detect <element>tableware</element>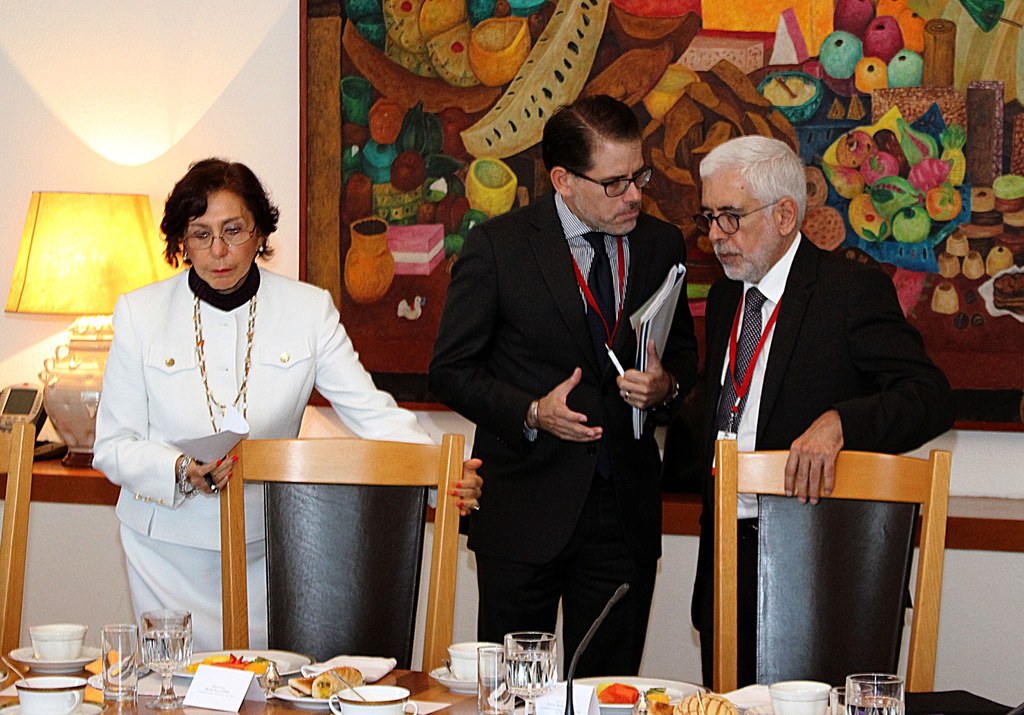
crop(520, 675, 728, 714)
